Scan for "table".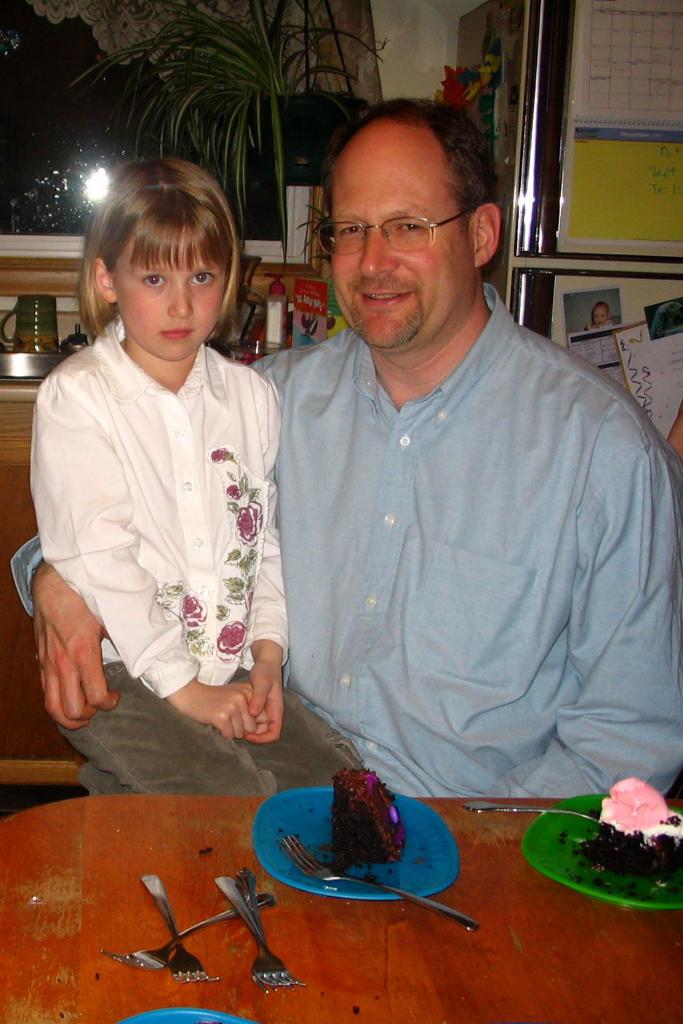
Scan result: l=138, t=735, r=674, b=1023.
